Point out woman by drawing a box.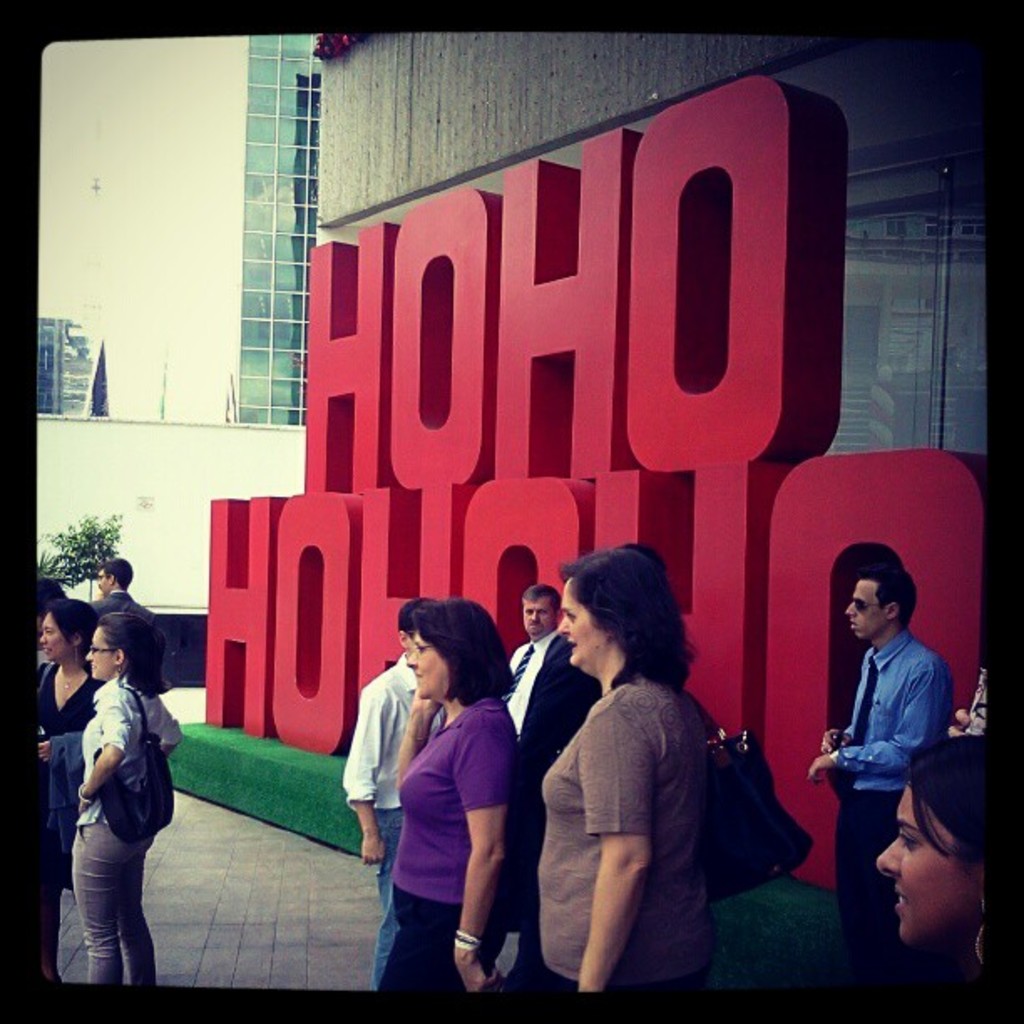
{"left": 33, "top": 601, "right": 97, "bottom": 987}.
